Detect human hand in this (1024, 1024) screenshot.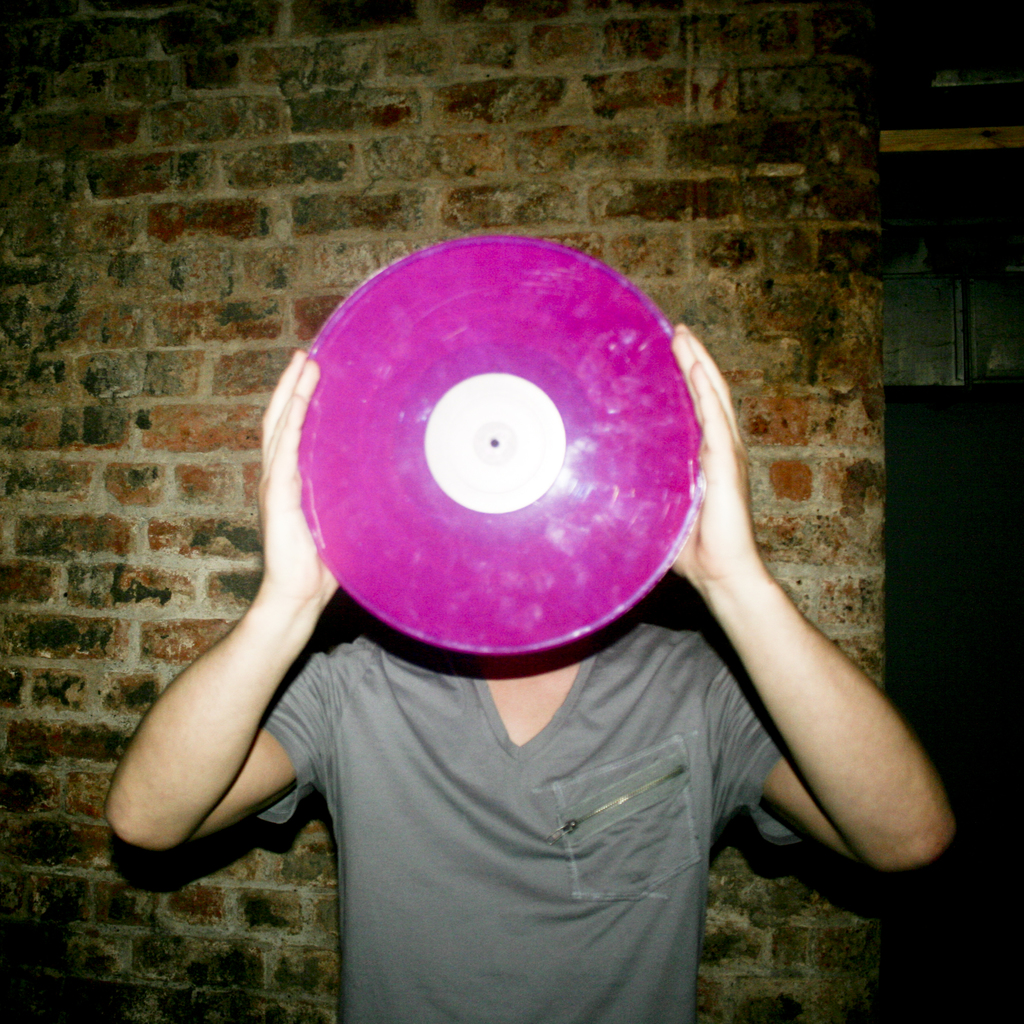
Detection: bbox(253, 353, 337, 600).
